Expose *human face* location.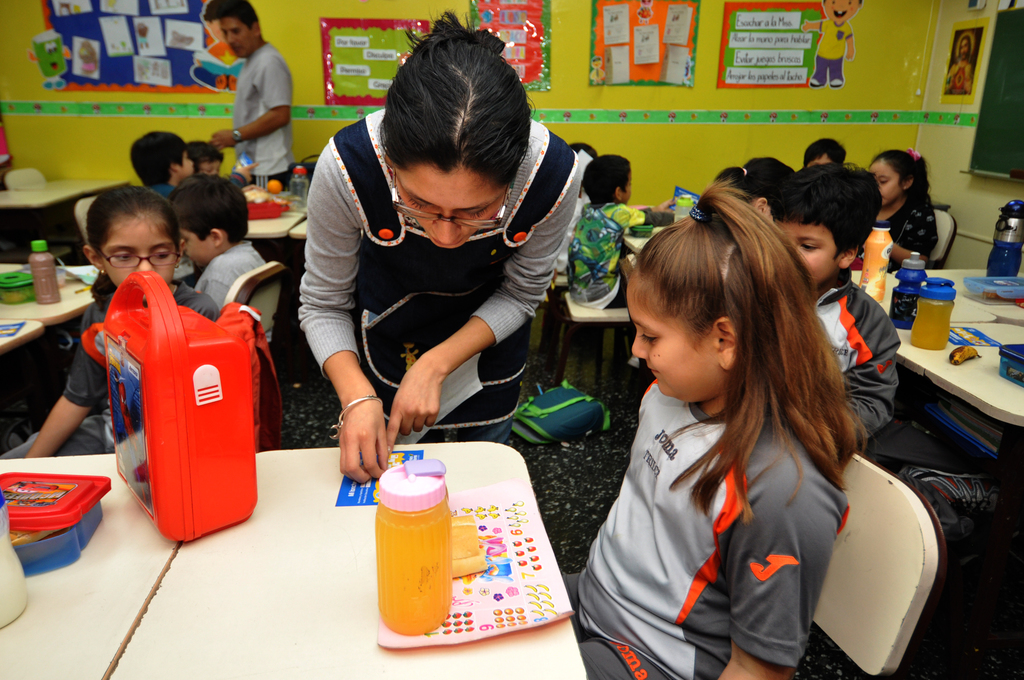
Exposed at <box>179,151,192,176</box>.
